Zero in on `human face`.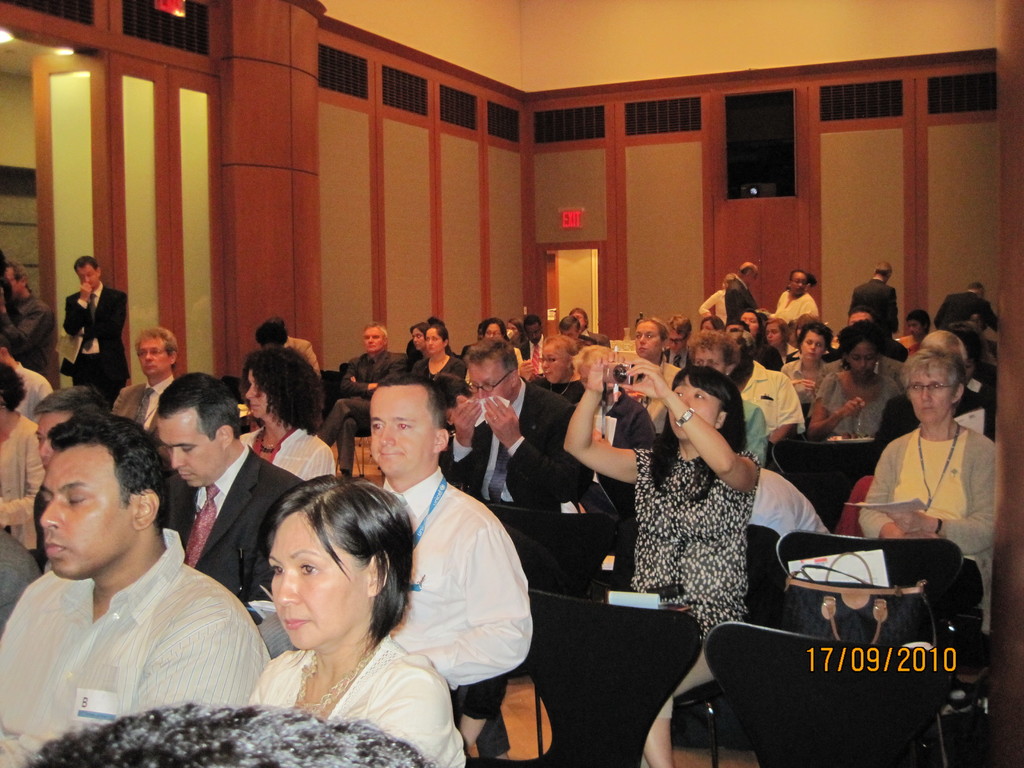
Zeroed in: (41, 454, 127, 582).
